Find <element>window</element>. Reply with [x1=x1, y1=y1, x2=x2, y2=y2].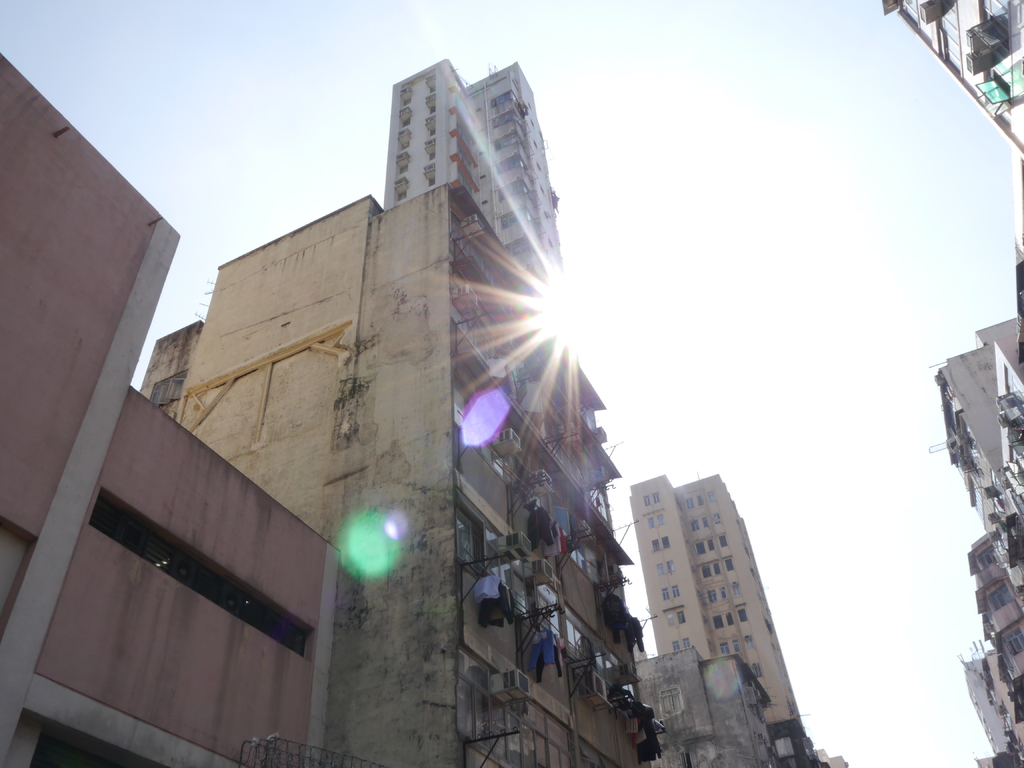
[x1=722, y1=609, x2=733, y2=626].
